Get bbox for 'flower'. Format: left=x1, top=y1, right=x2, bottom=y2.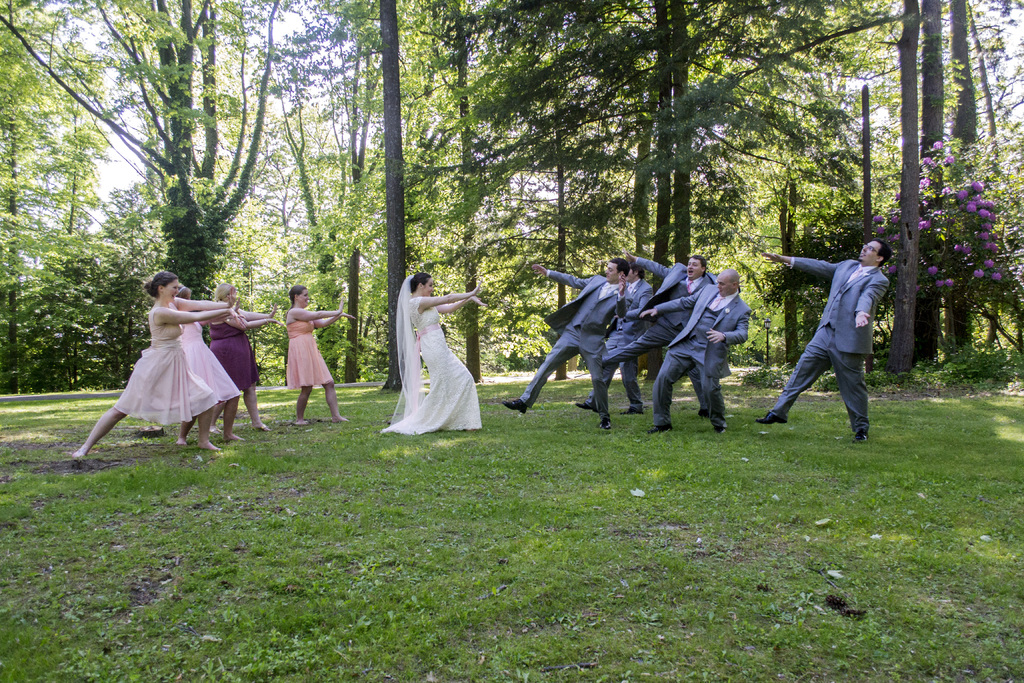
left=971, top=270, right=986, bottom=279.
